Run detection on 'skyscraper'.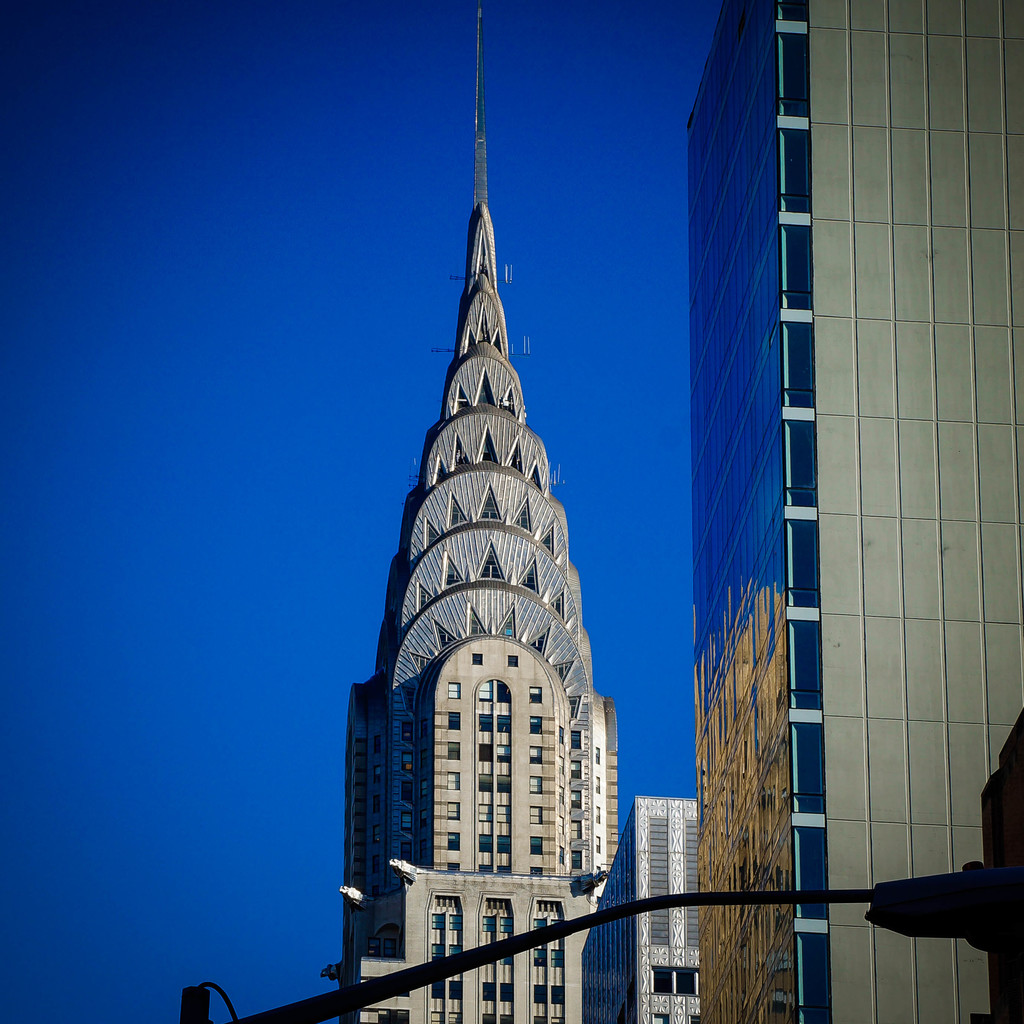
Result: bbox=[328, 209, 643, 1023].
